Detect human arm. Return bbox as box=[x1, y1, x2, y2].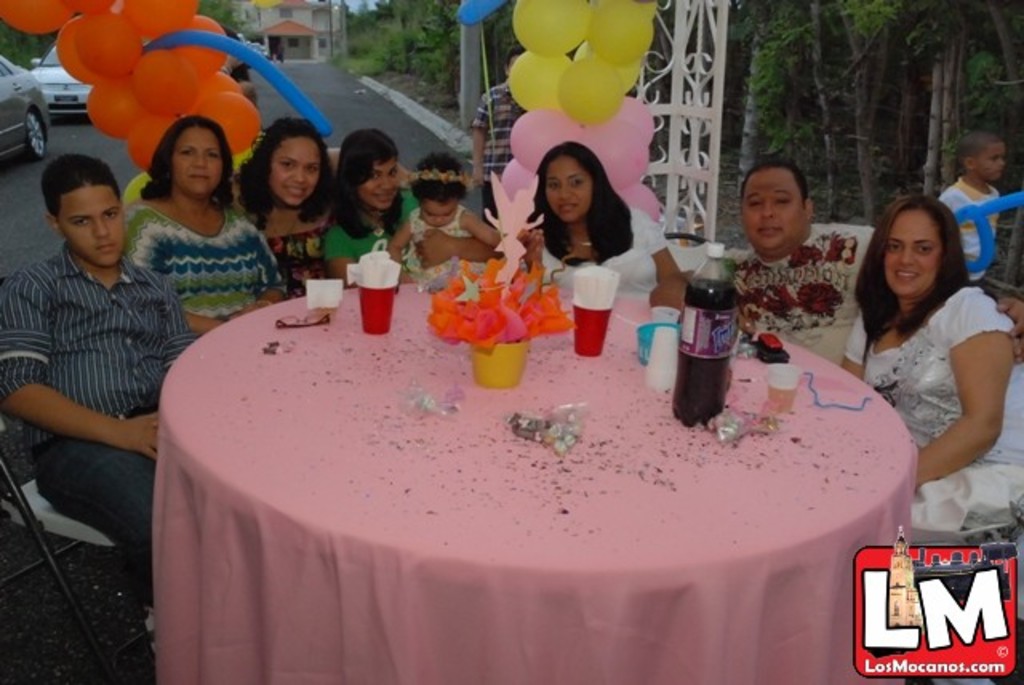
box=[467, 93, 488, 184].
